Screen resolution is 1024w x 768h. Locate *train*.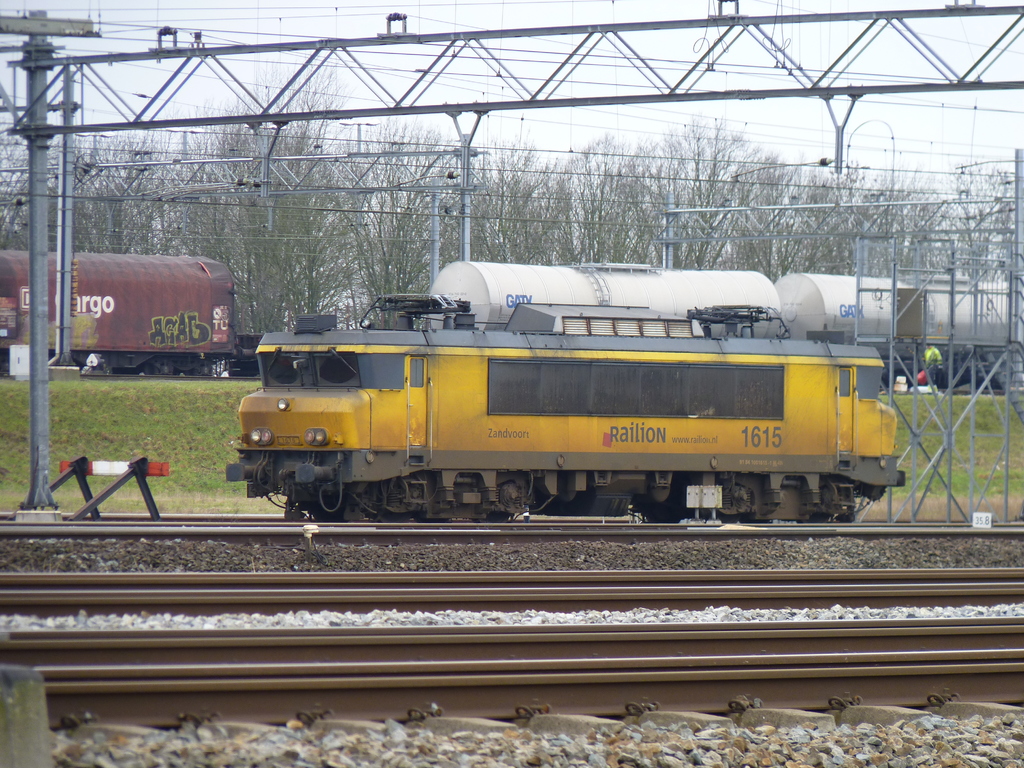
bbox(0, 246, 1011, 388).
